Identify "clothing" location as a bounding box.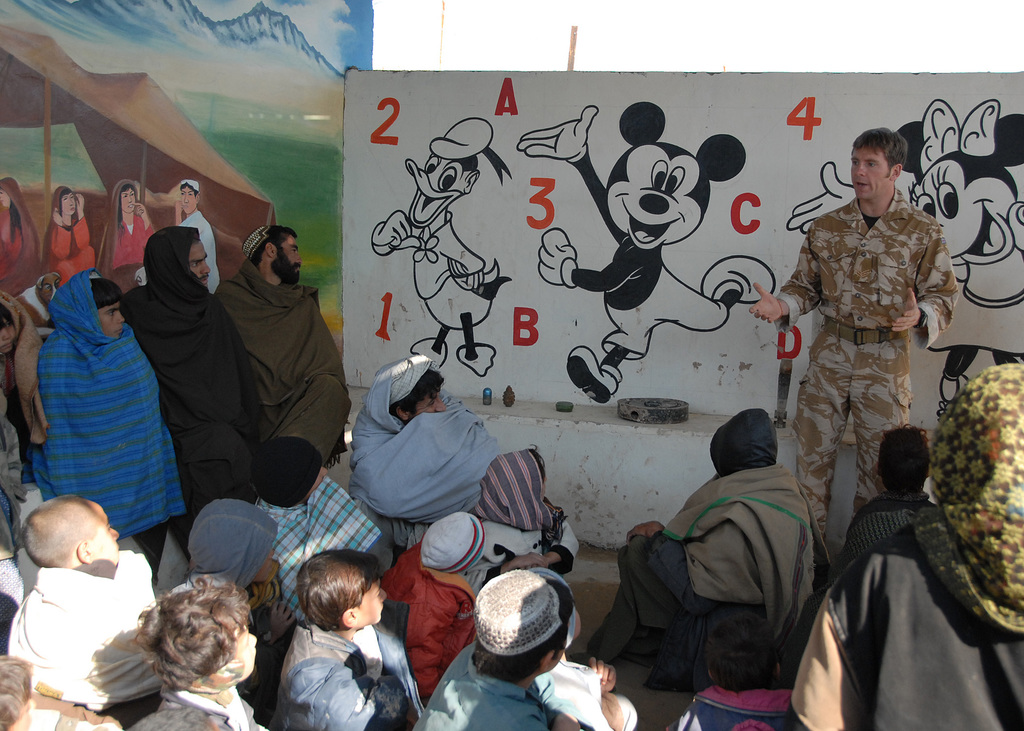
{"left": 185, "top": 204, "right": 221, "bottom": 285}.
